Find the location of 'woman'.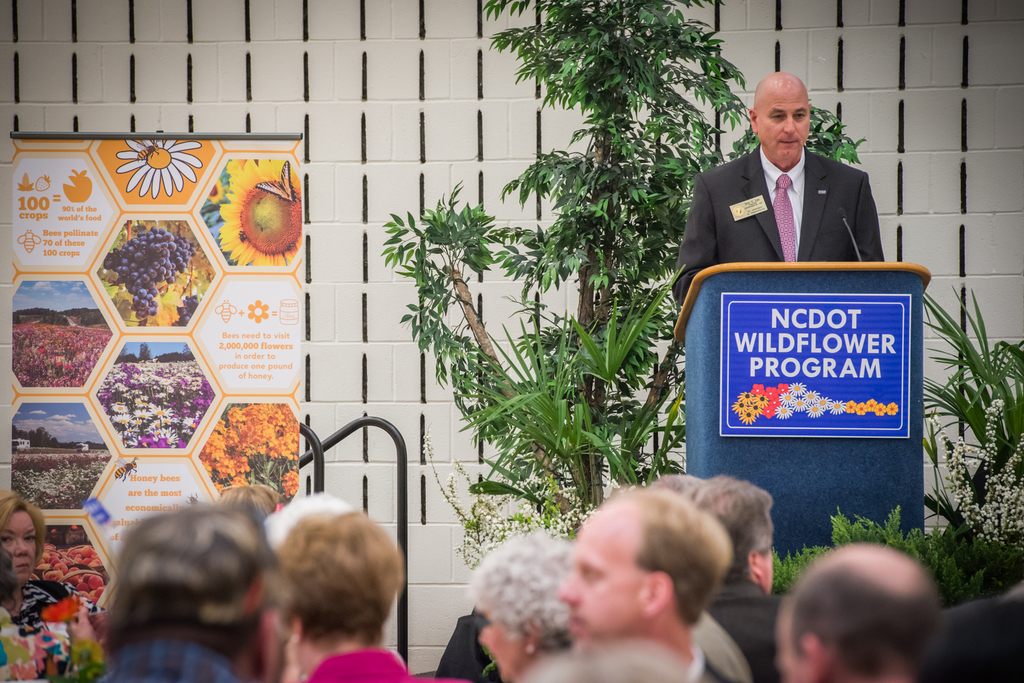
Location: 0, 490, 99, 640.
